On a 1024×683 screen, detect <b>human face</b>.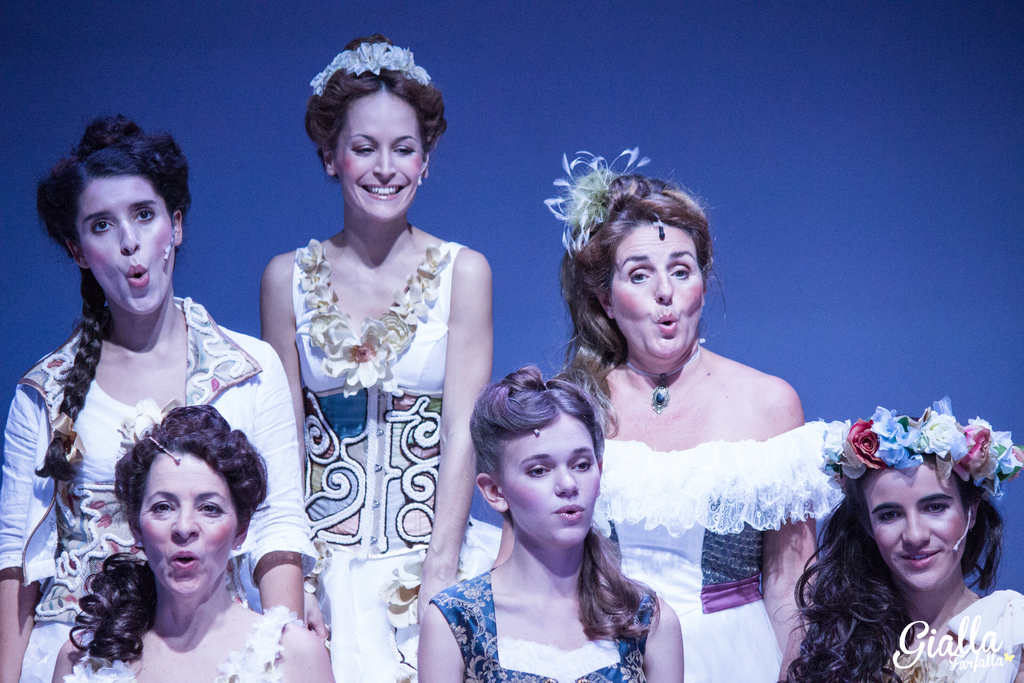
73 176 174 315.
